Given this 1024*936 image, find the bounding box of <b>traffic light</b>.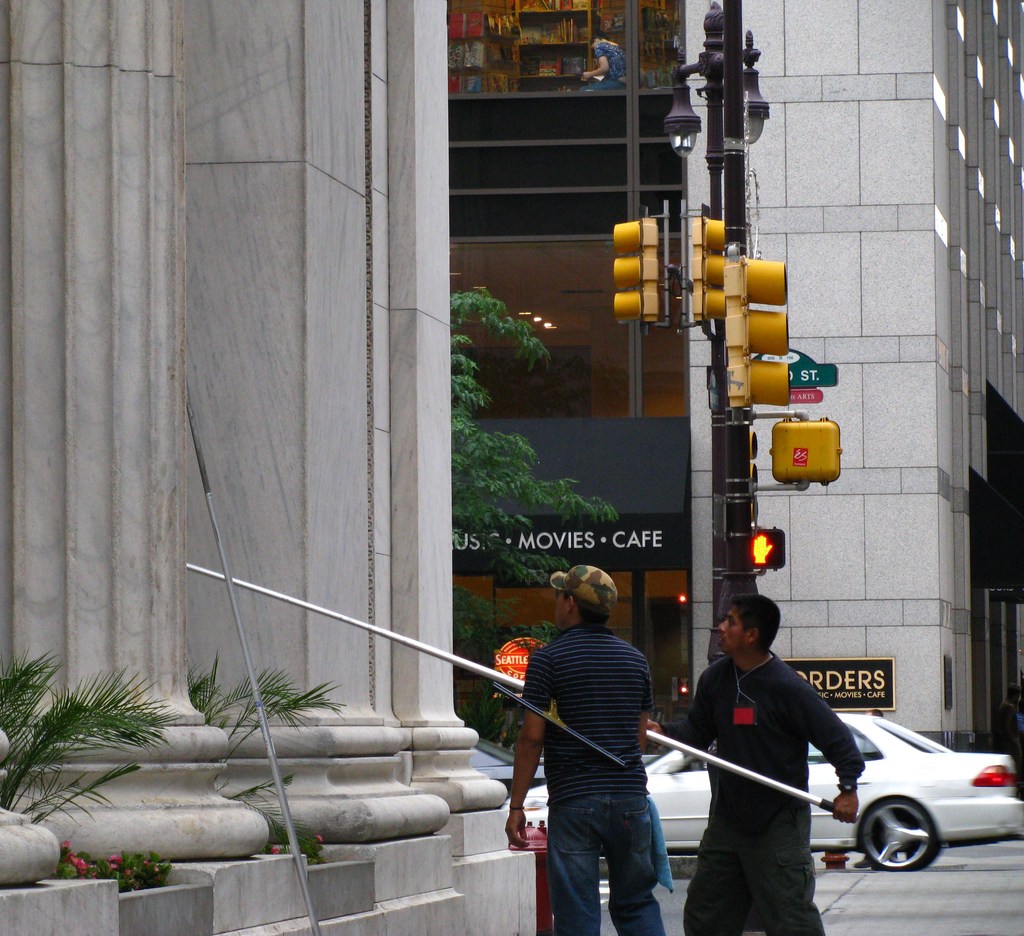
[left=721, top=248, right=793, bottom=422].
